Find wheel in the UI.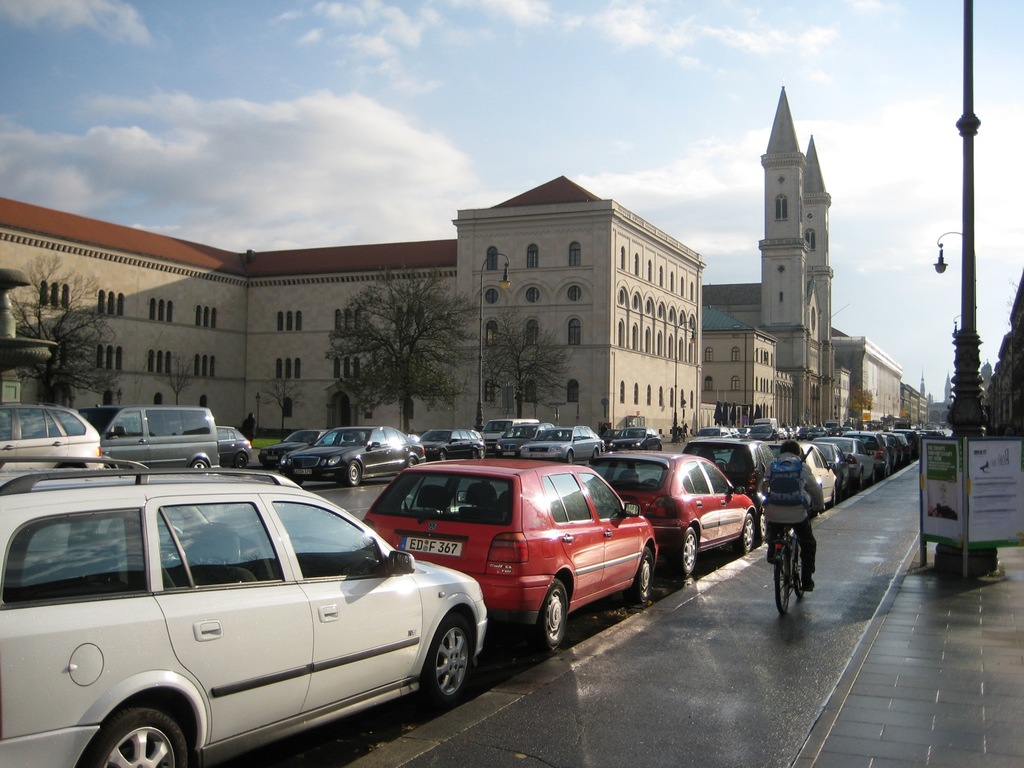
UI element at 883 463 894 477.
